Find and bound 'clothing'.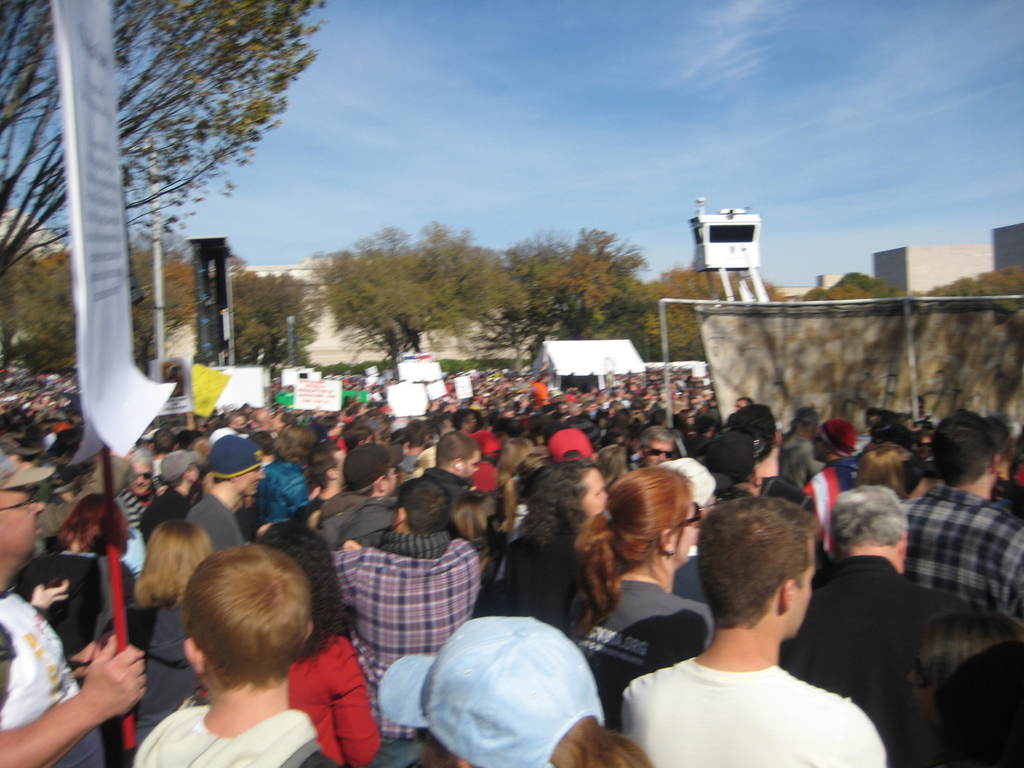
Bound: {"left": 194, "top": 493, "right": 253, "bottom": 557}.
